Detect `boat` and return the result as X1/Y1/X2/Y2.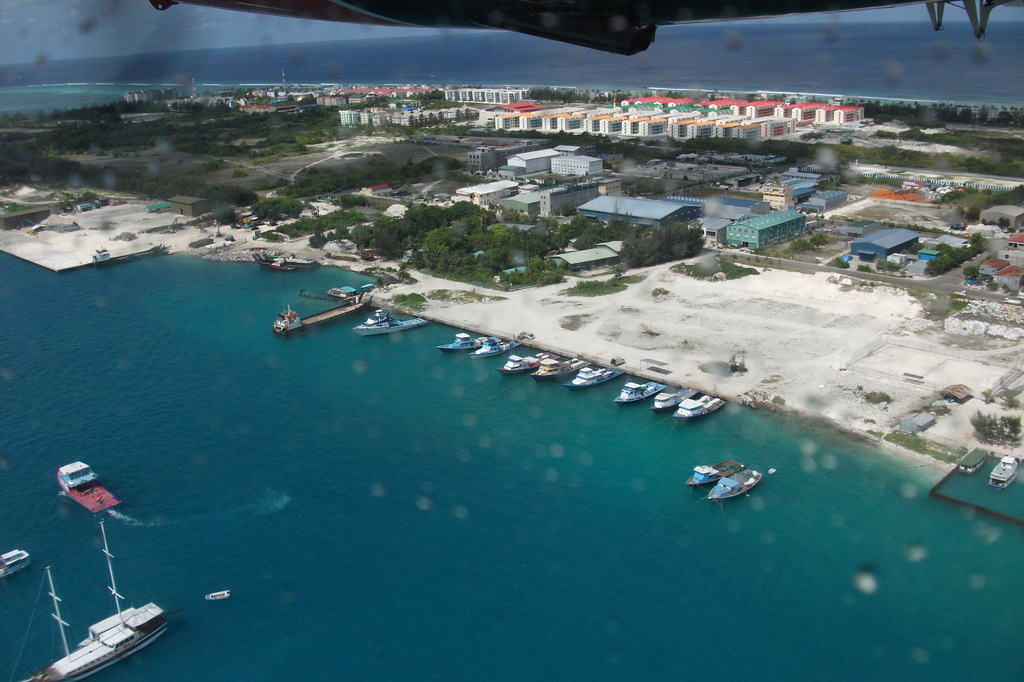
559/363/625/388.
